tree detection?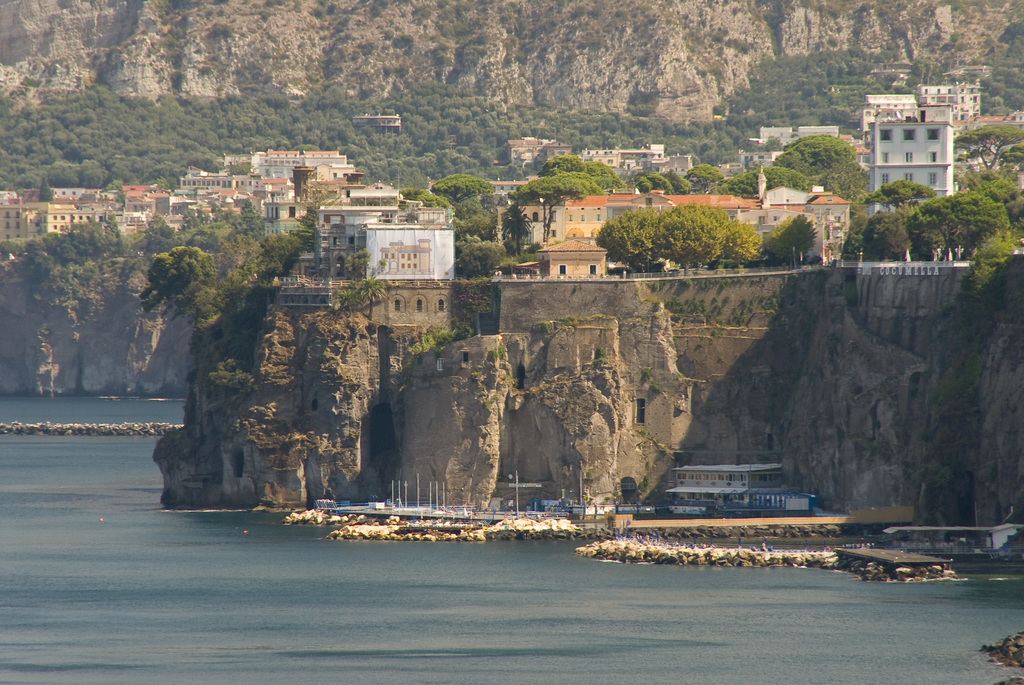
locate(337, 290, 361, 315)
